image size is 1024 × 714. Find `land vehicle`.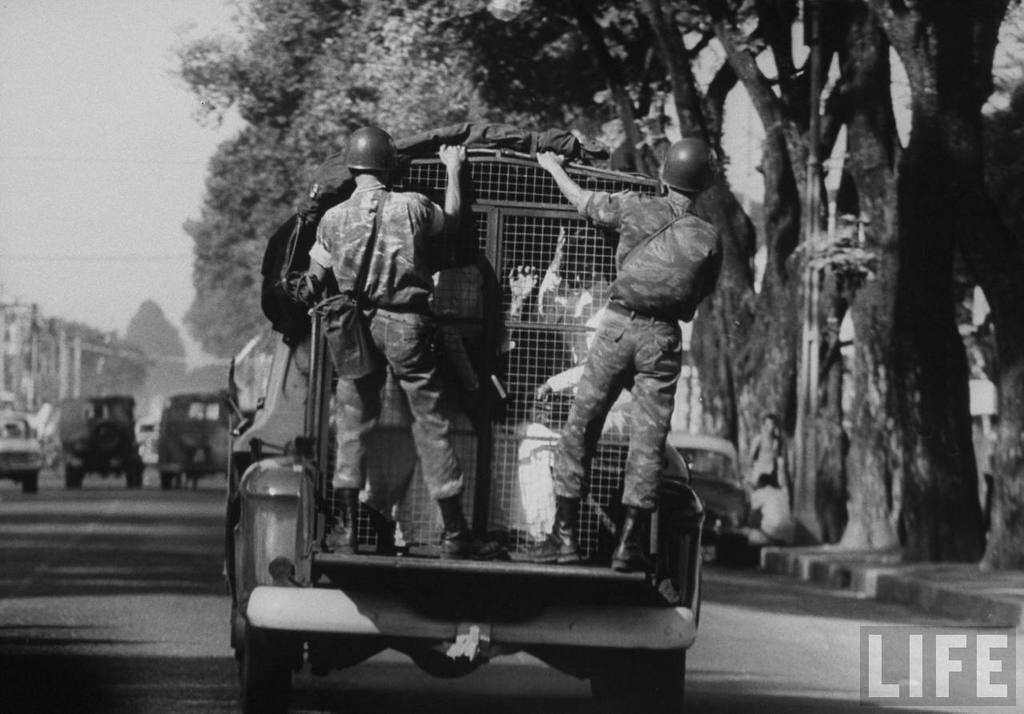
(left=221, top=197, right=746, bottom=713).
